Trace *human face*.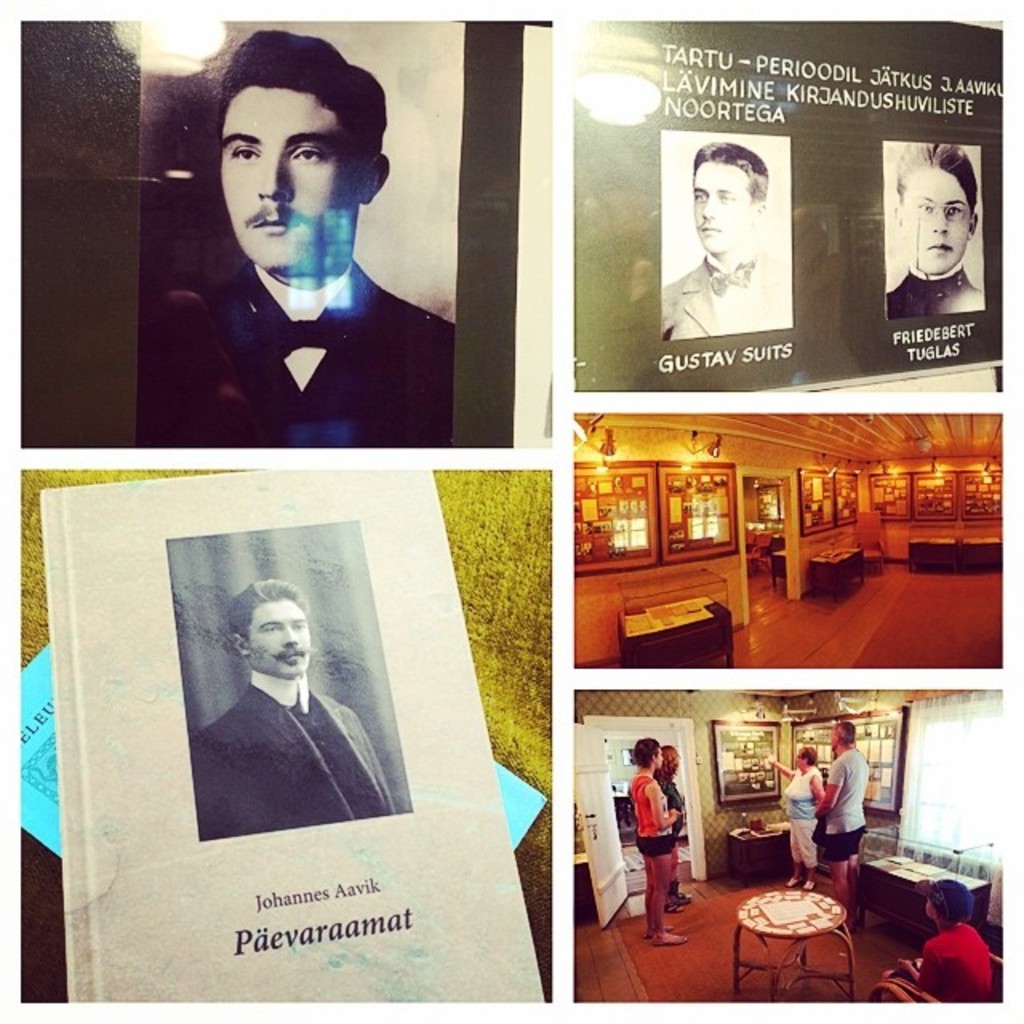
Traced to 214,77,350,272.
